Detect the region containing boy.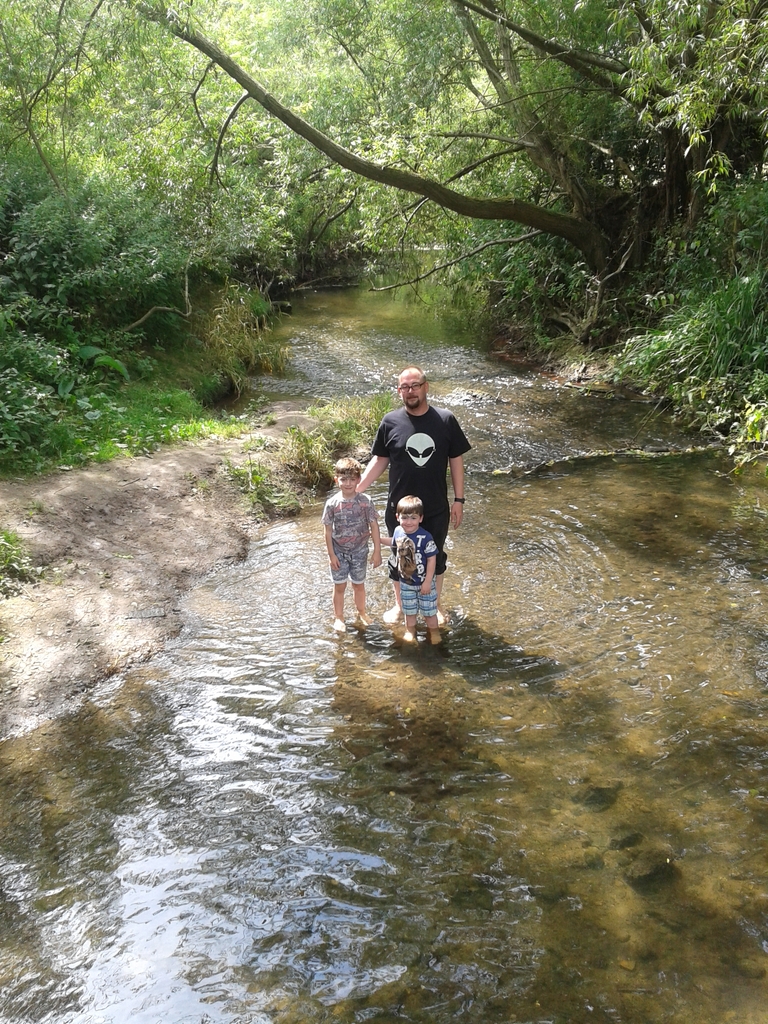
(319,454,383,638).
